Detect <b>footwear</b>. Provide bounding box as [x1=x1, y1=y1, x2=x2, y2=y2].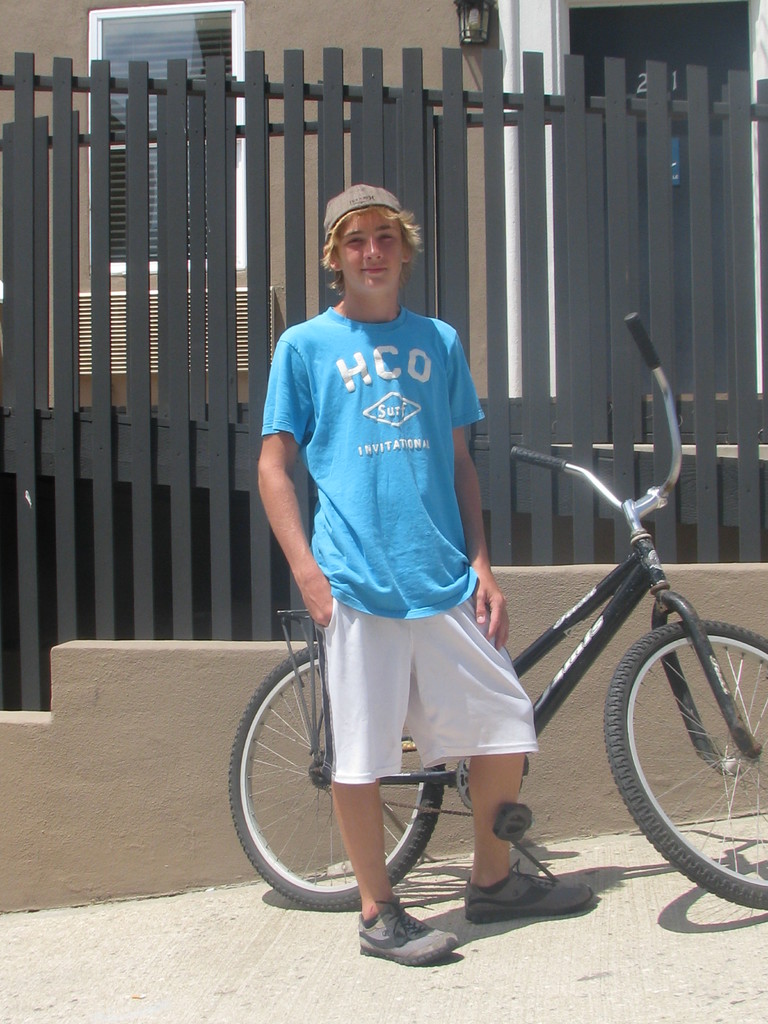
[x1=358, y1=897, x2=464, y2=966].
